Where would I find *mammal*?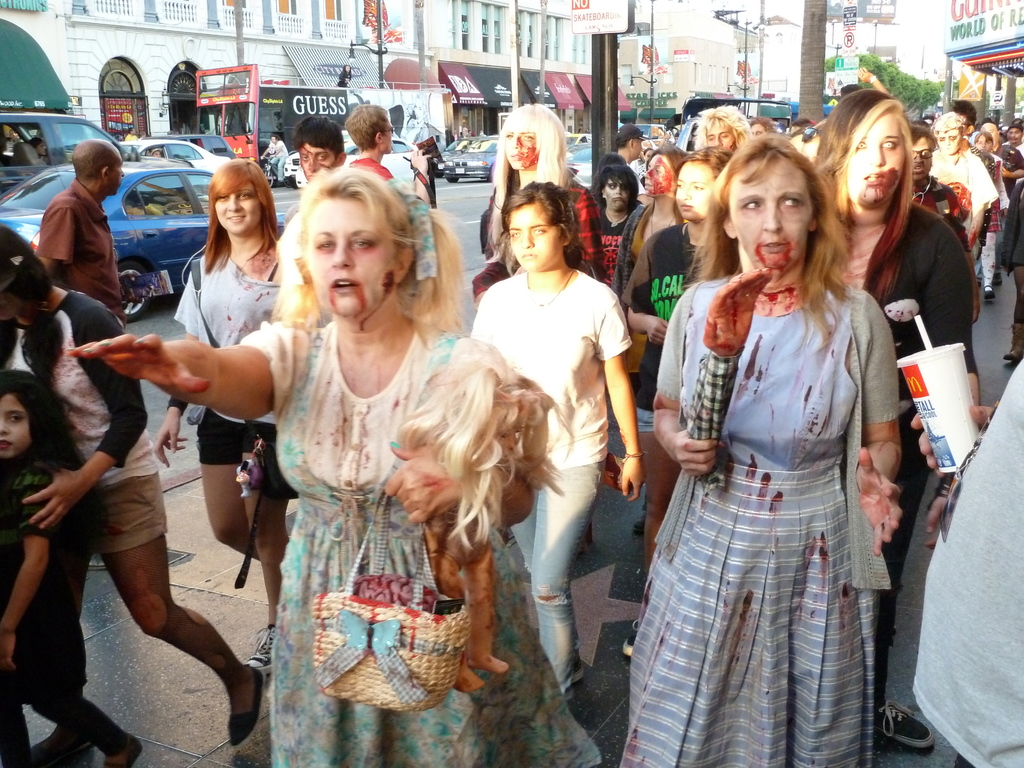
At select_region(910, 347, 1023, 767).
